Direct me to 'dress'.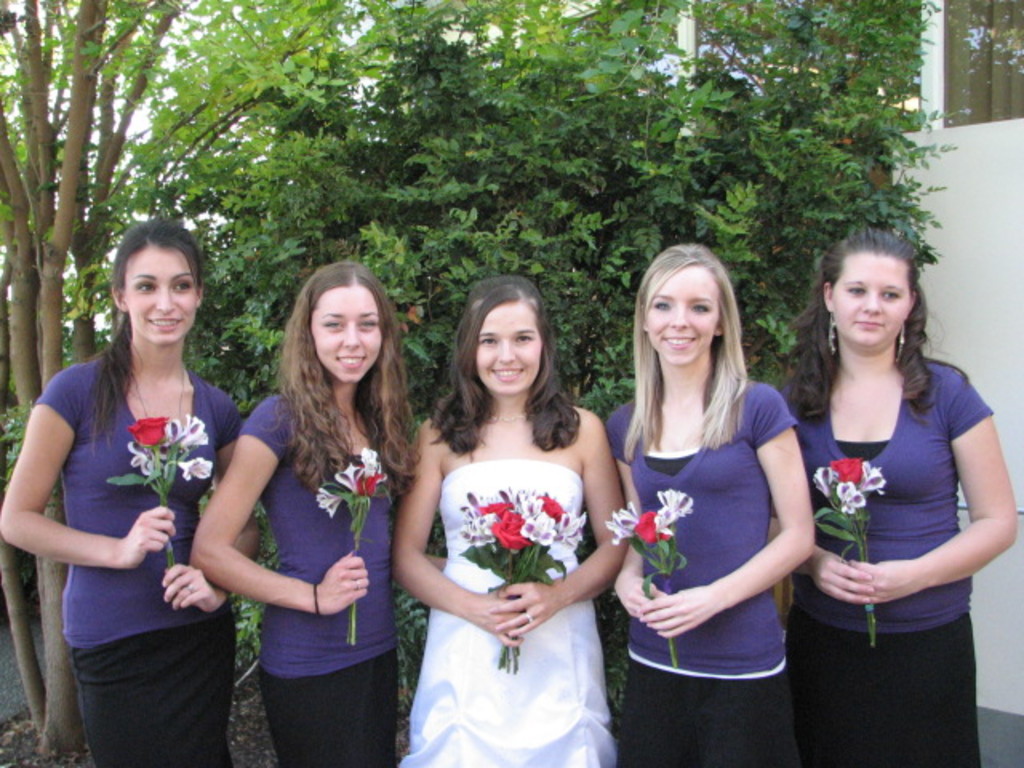
Direction: rect(398, 456, 618, 766).
